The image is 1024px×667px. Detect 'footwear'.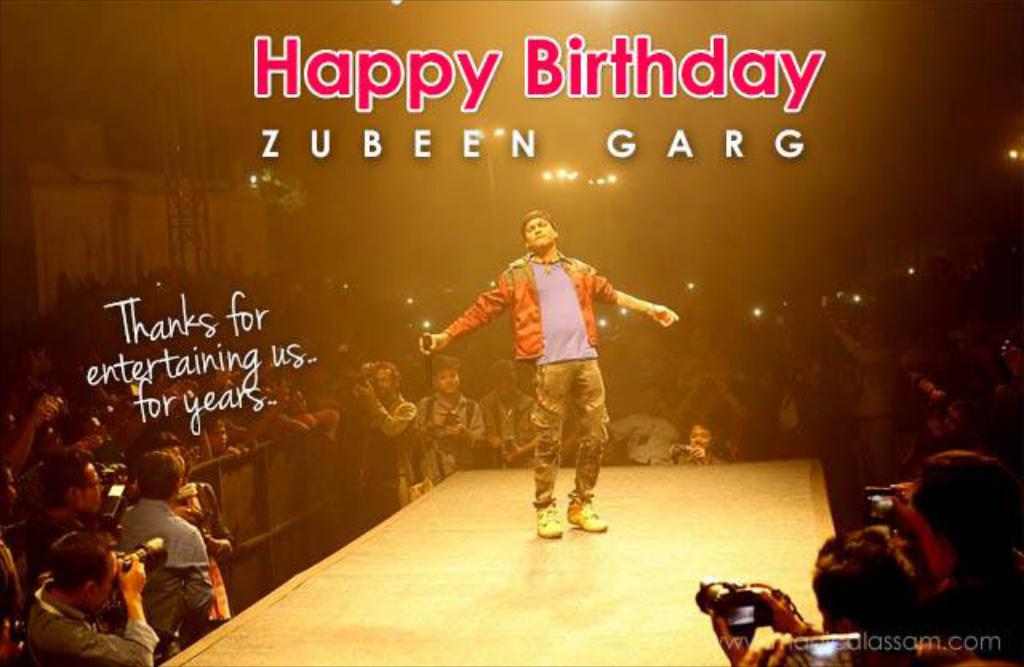
Detection: (left=528, top=505, right=563, bottom=537).
